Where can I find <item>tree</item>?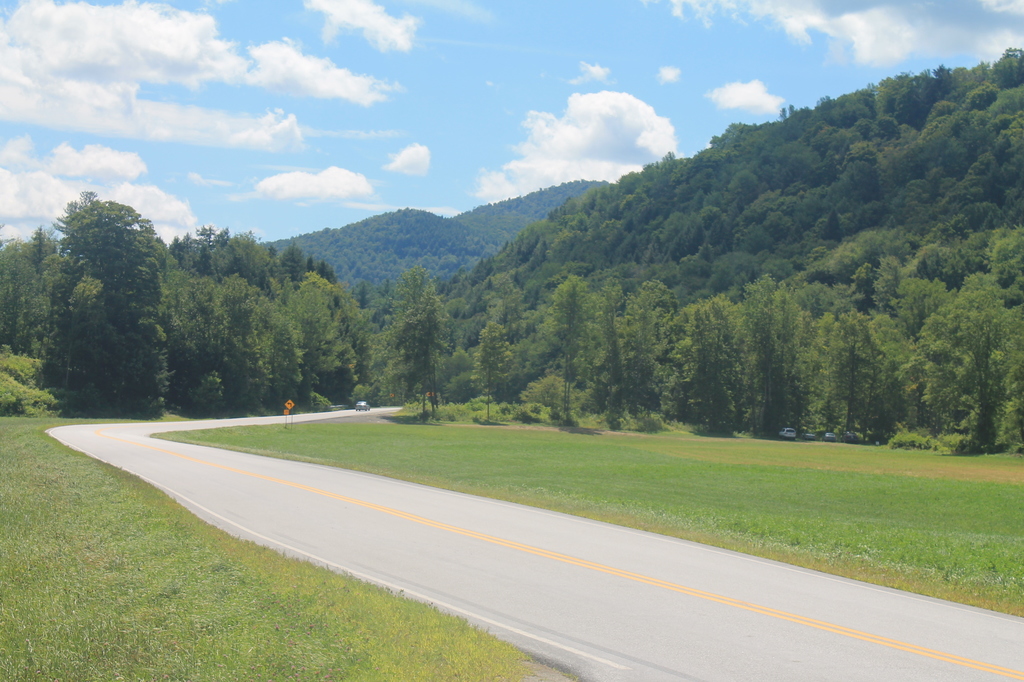
You can find it at (741, 284, 806, 448).
